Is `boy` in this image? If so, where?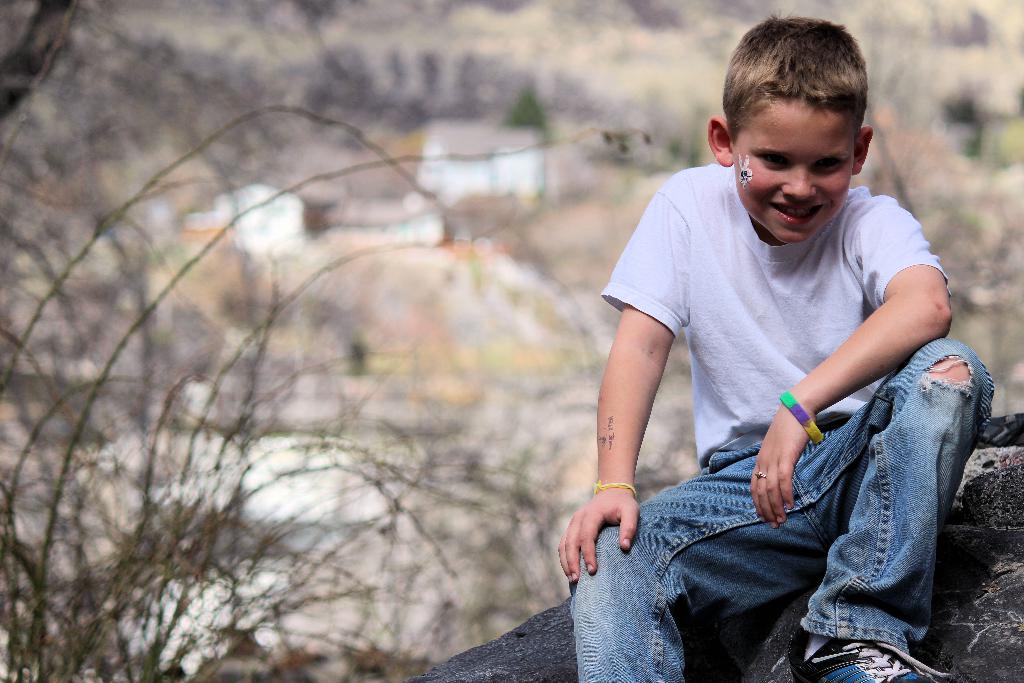
Yes, at bbox=(544, 6, 977, 666).
